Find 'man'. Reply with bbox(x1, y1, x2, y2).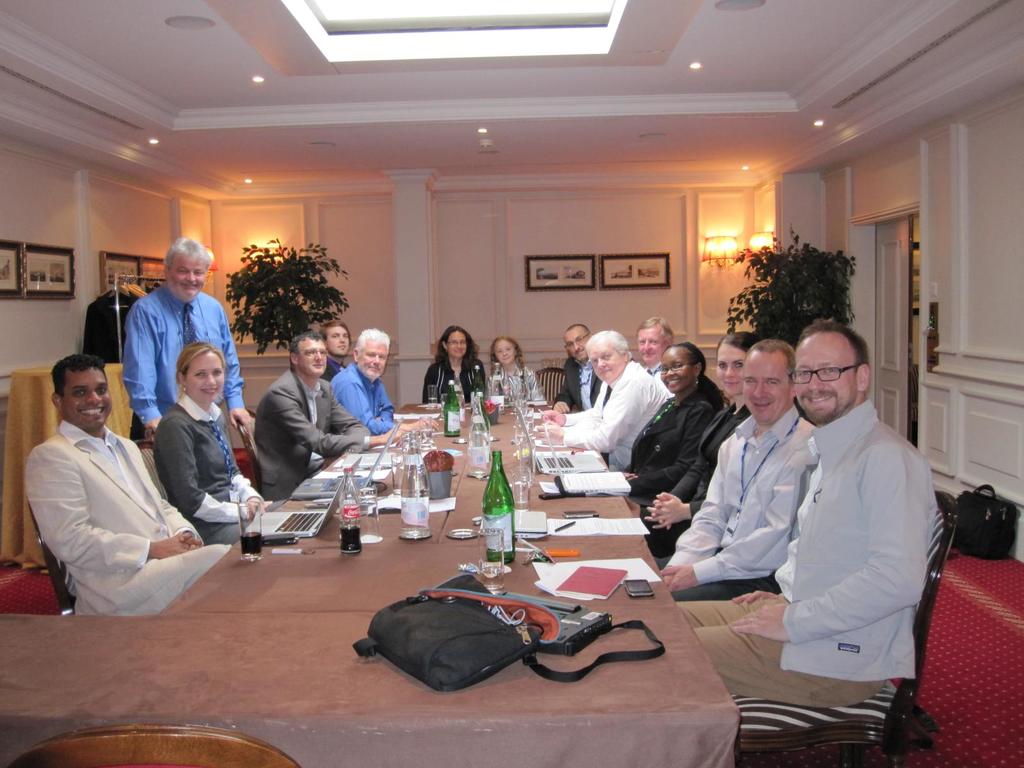
bbox(693, 317, 966, 735).
